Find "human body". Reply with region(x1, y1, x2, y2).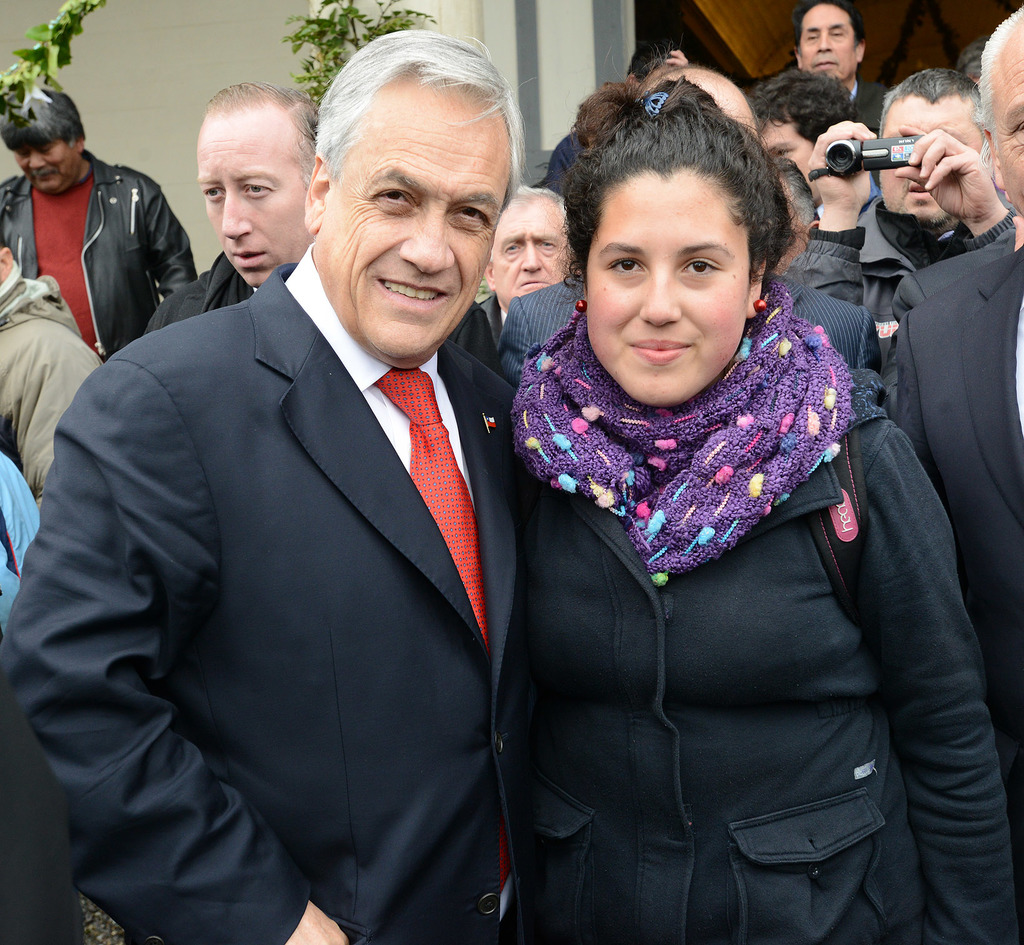
region(476, 47, 959, 944).
